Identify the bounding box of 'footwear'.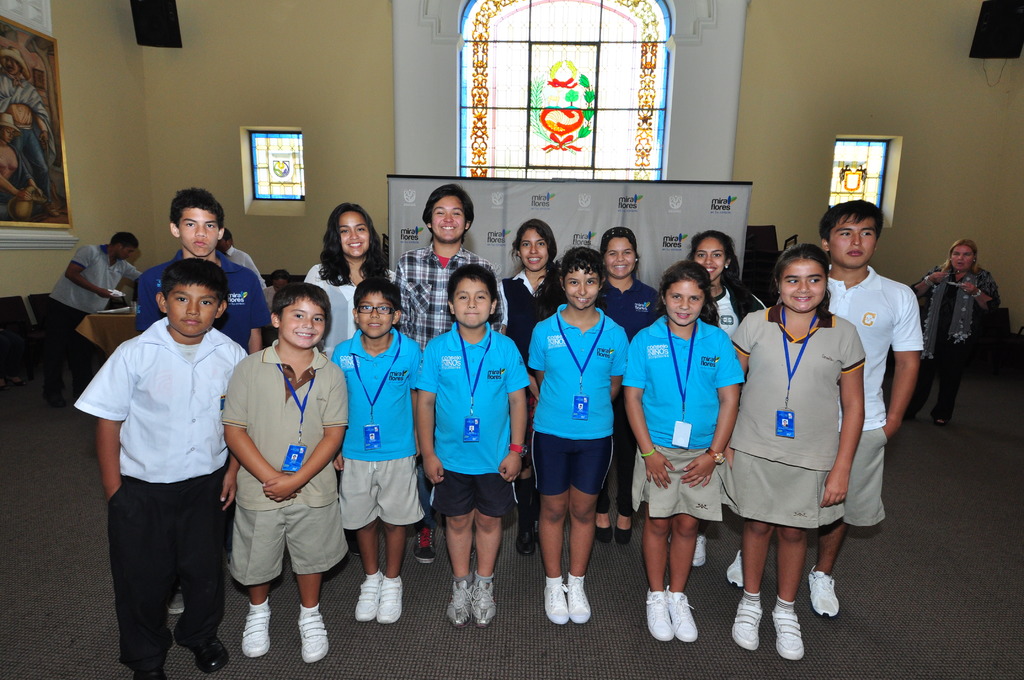
l=353, t=571, r=385, b=621.
